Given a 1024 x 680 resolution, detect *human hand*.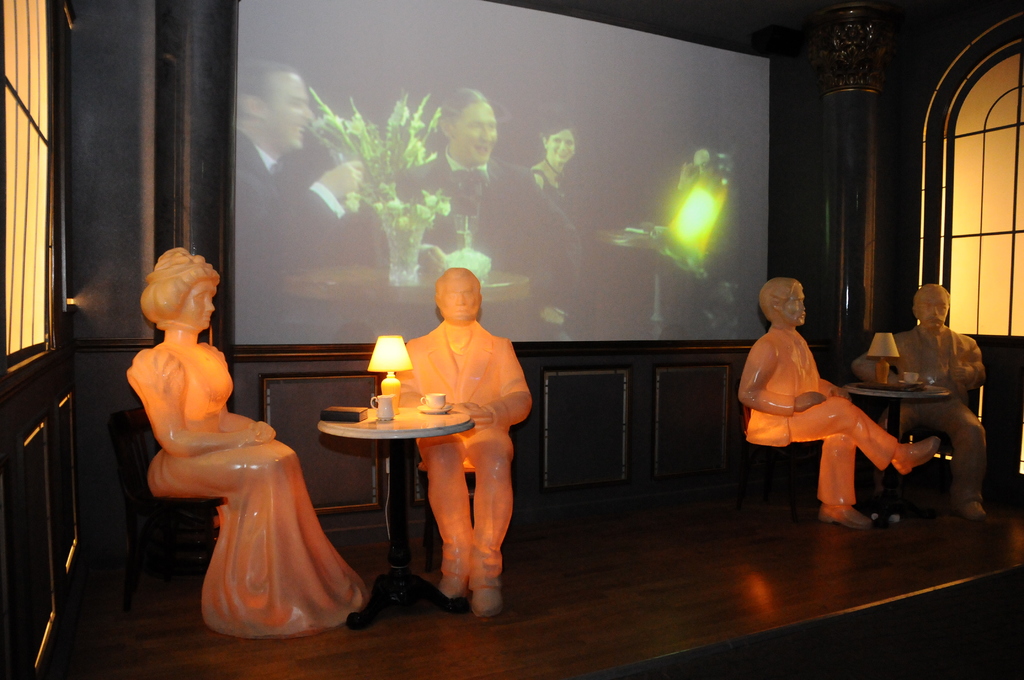
[454, 402, 493, 435].
